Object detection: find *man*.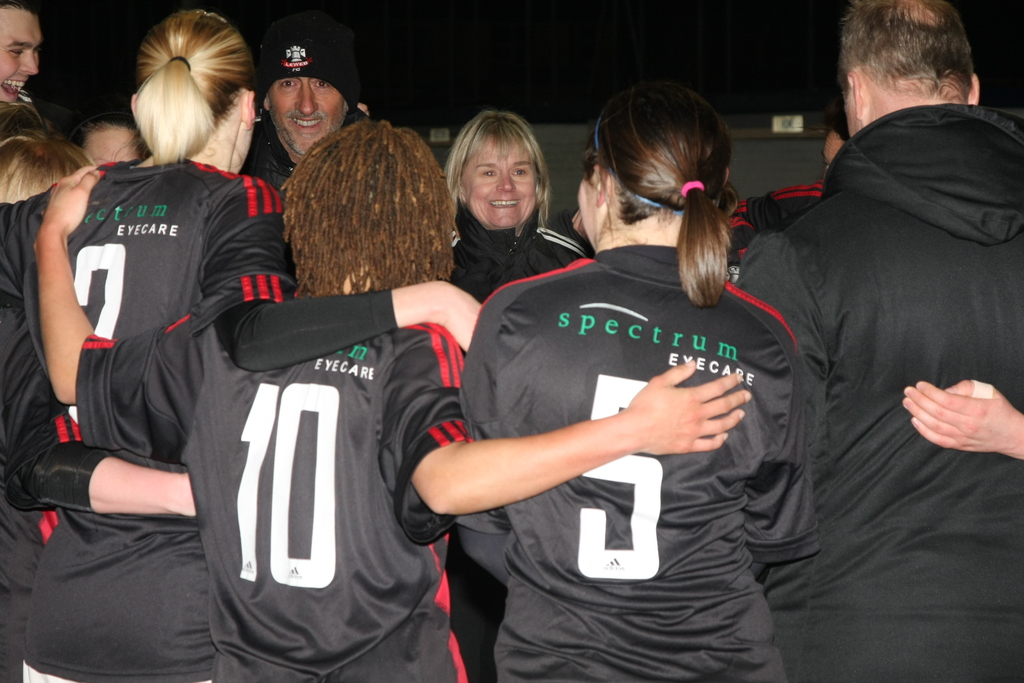
region(237, 11, 369, 210).
